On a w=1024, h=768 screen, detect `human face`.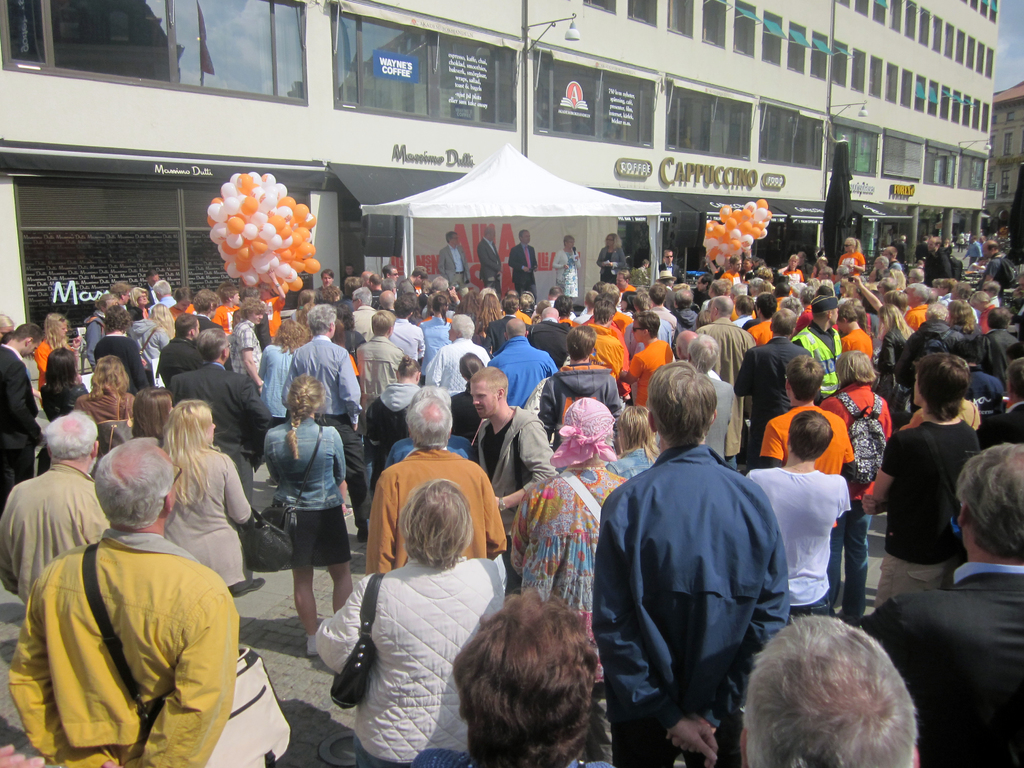
(x1=255, y1=312, x2=263, y2=319).
